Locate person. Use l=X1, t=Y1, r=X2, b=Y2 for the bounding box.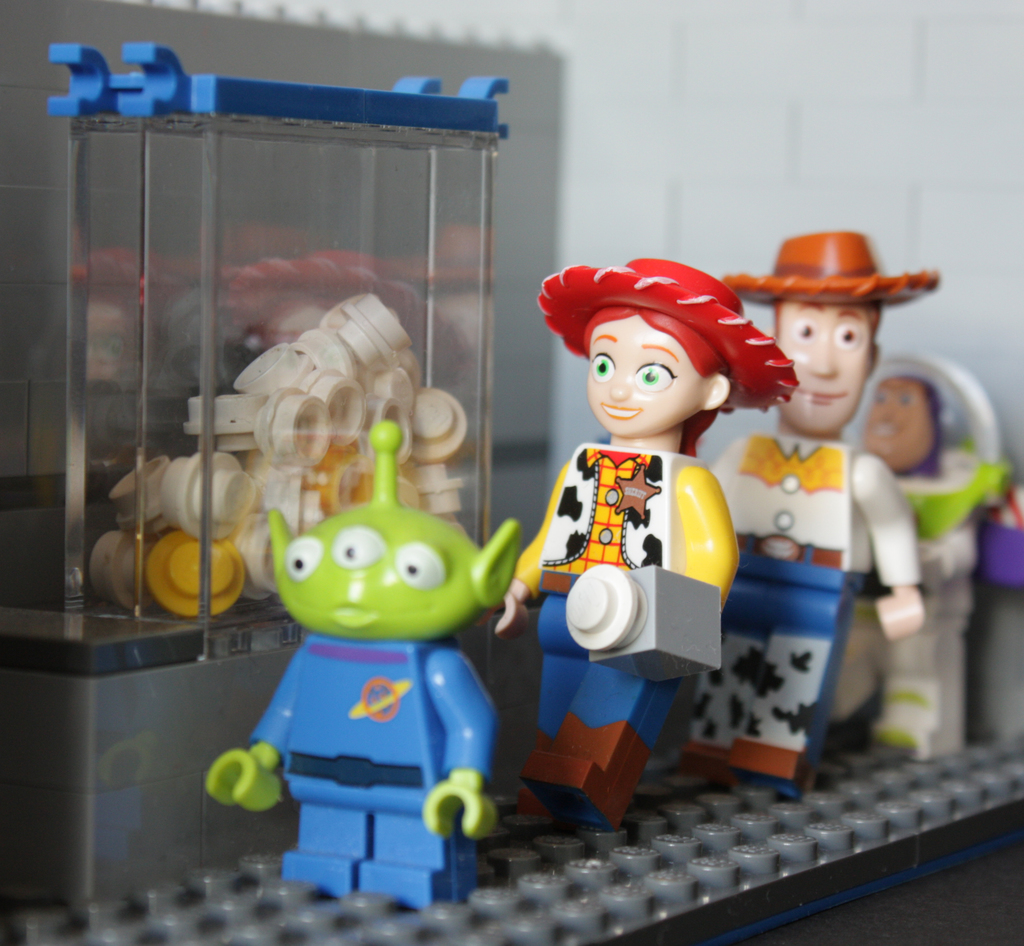
l=829, t=348, r=1013, b=764.
